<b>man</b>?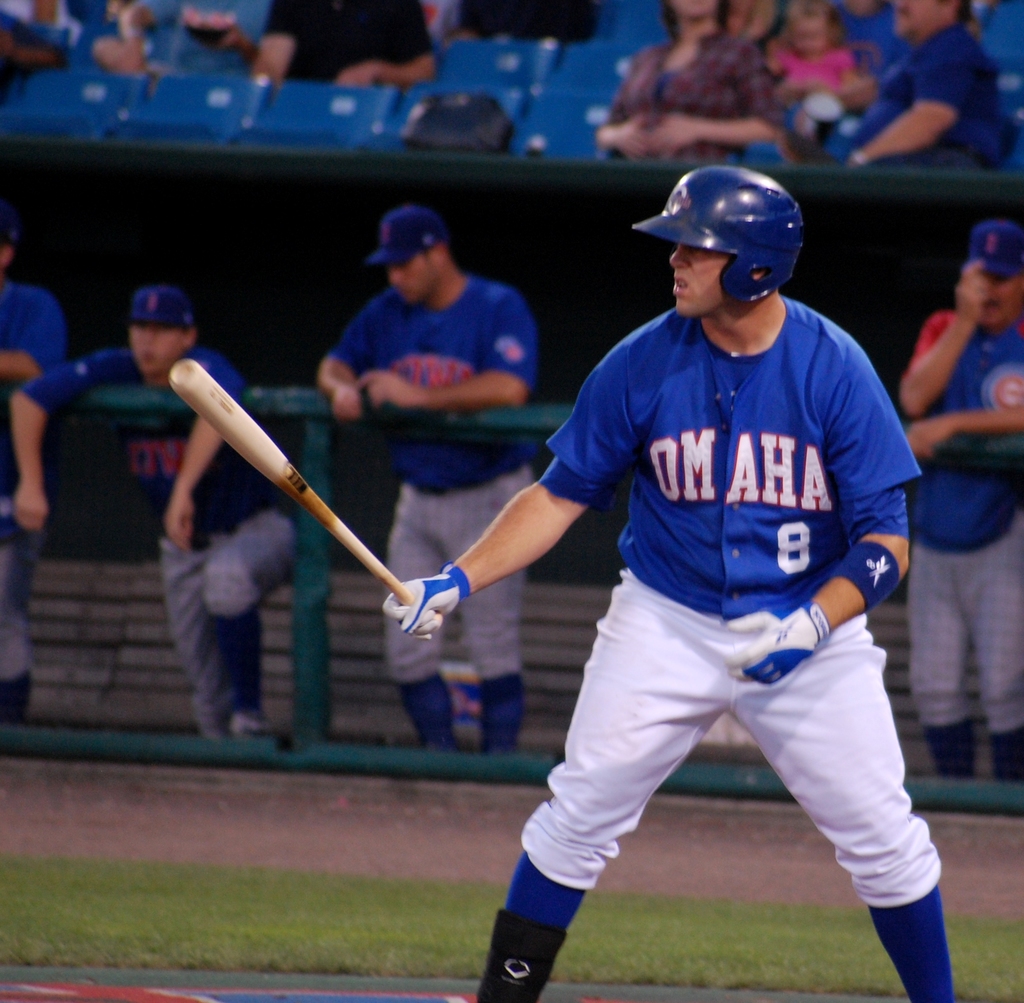
374/170/954/1002
